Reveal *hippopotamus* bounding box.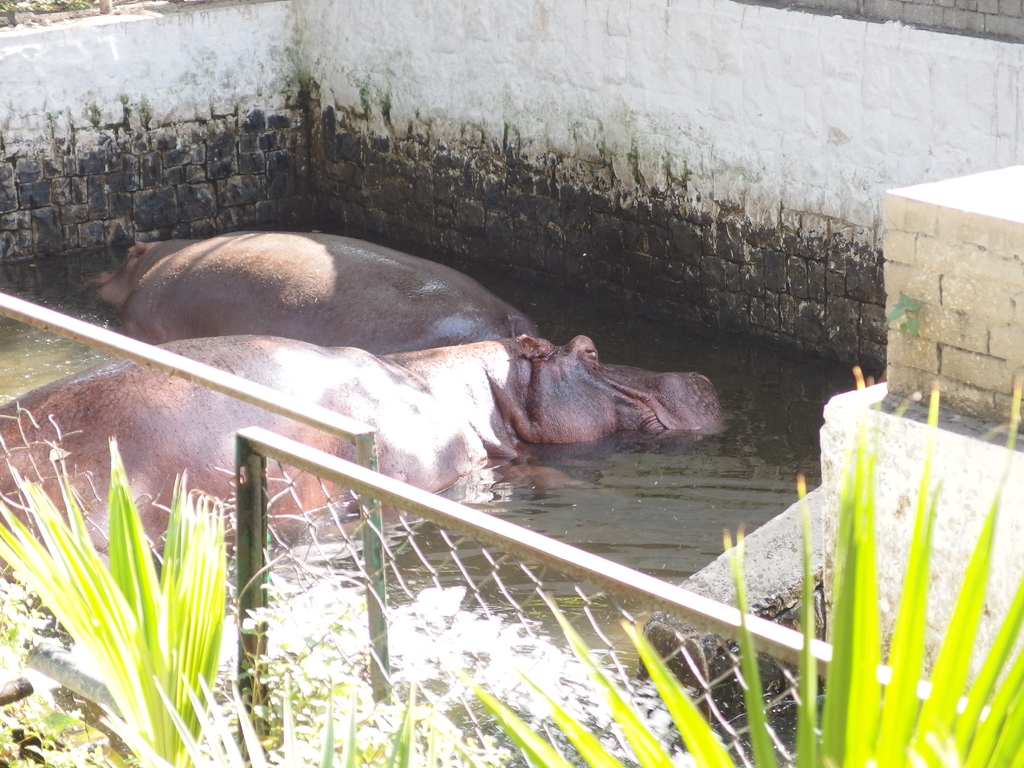
Revealed: (x1=89, y1=234, x2=536, y2=345).
